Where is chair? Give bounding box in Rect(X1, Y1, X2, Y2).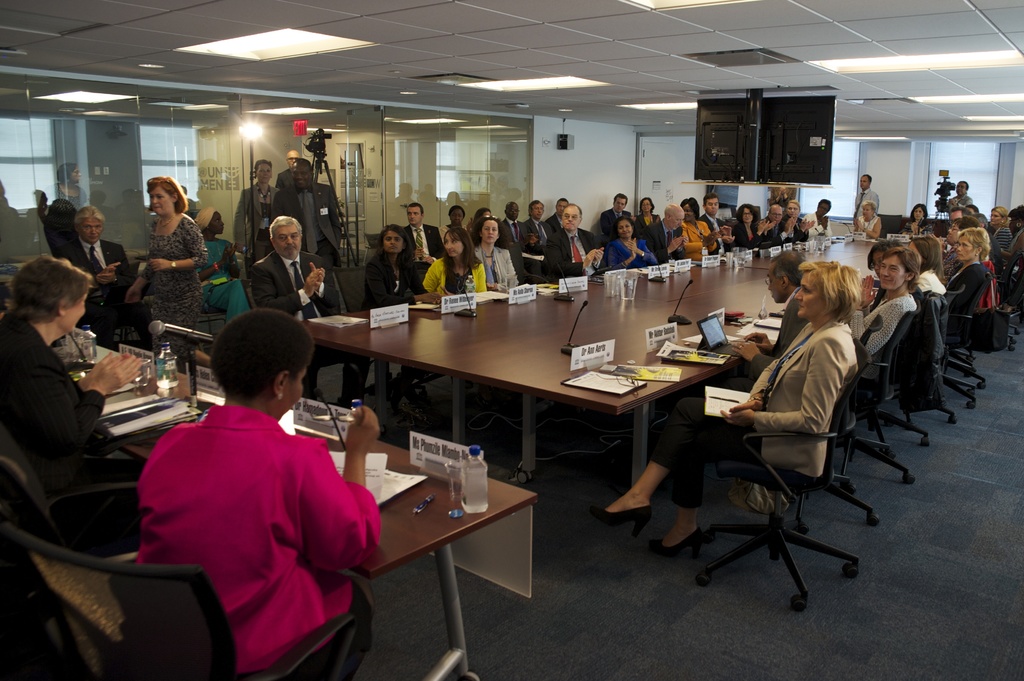
Rect(0, 437, 136, 680).
